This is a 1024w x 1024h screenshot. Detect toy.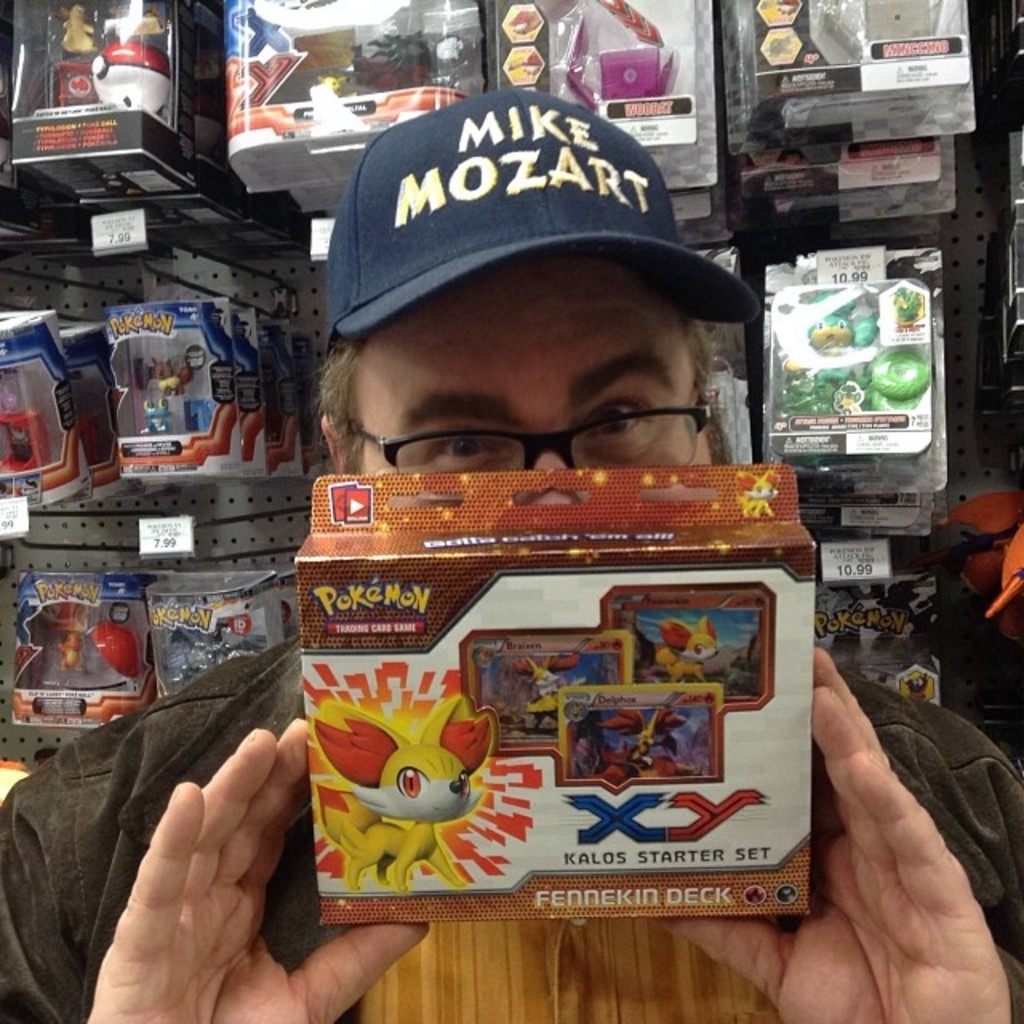
locate(0, 400, 56, 477).
